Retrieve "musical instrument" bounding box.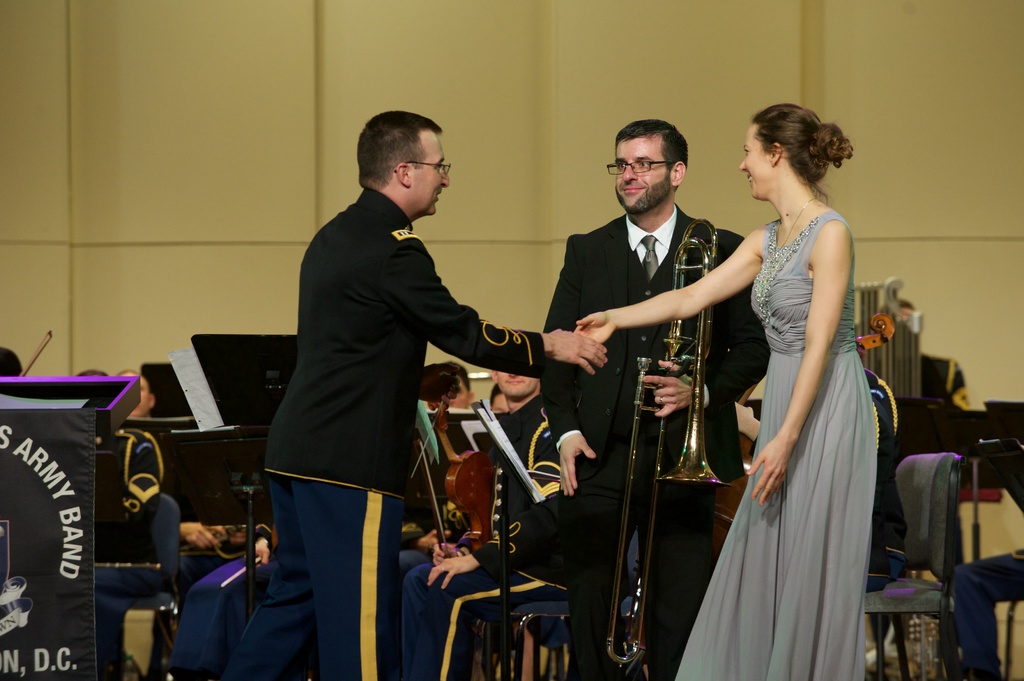
Bounding box: x1=717 y1=377 x2=767 y2=531.
